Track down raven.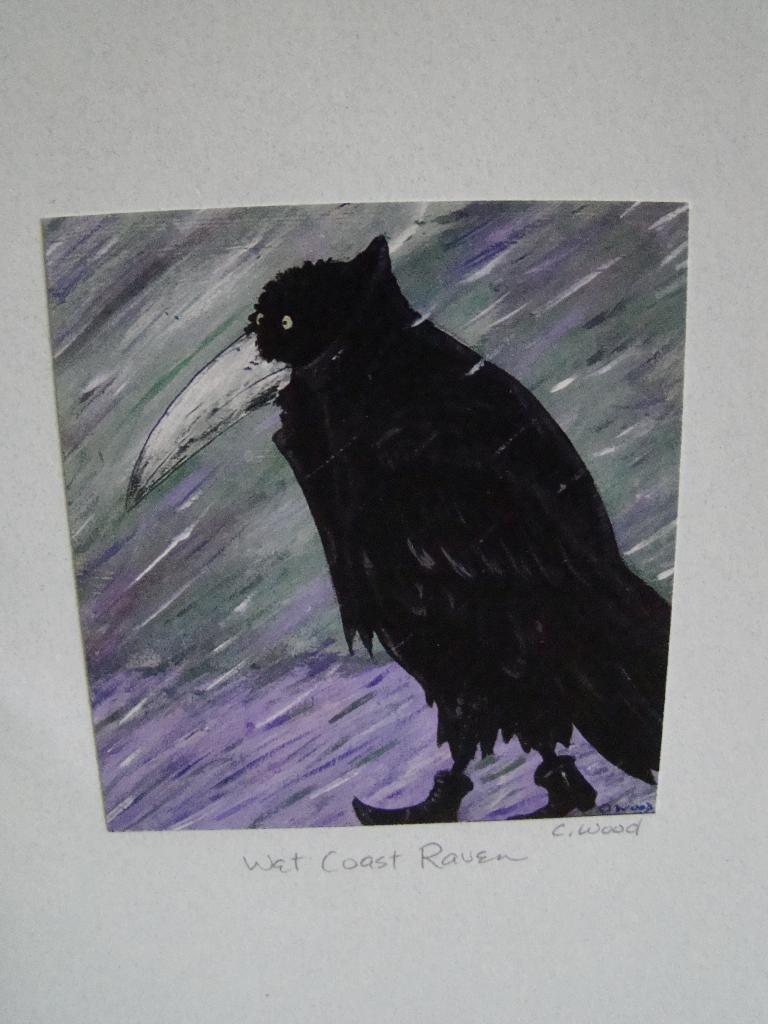
Tracked to crop(250, 223, 666, 792).
